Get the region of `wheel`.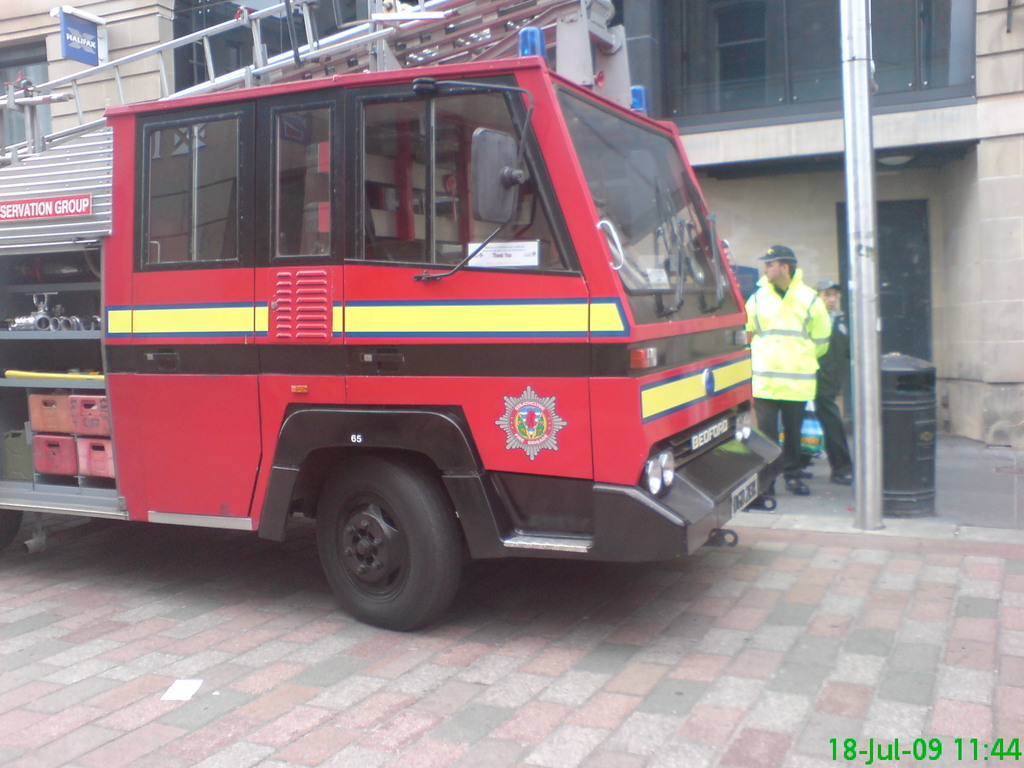
[x1=317, y1=453, x2=463, y2=632].
